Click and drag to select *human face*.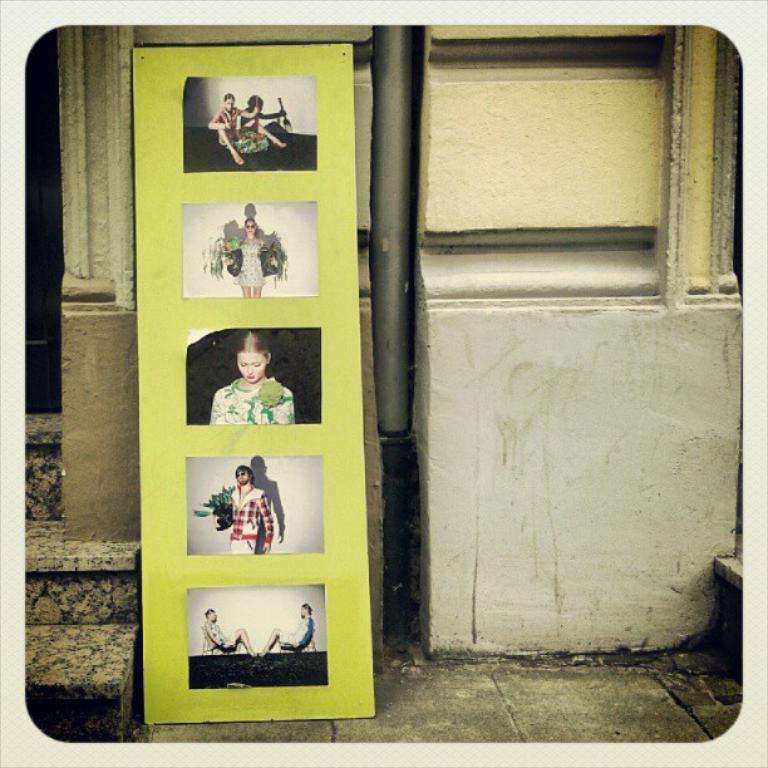
Selection: rect(237, 349, 274, 387).
